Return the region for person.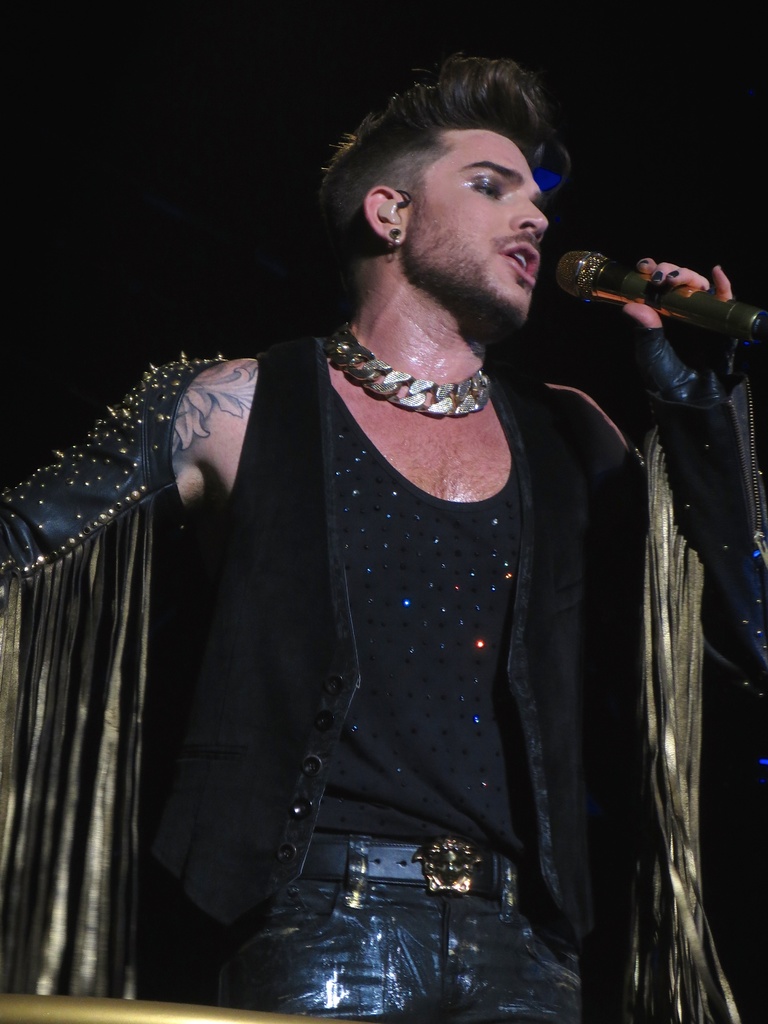
<region>63, 106, 695, 1023</region>.
